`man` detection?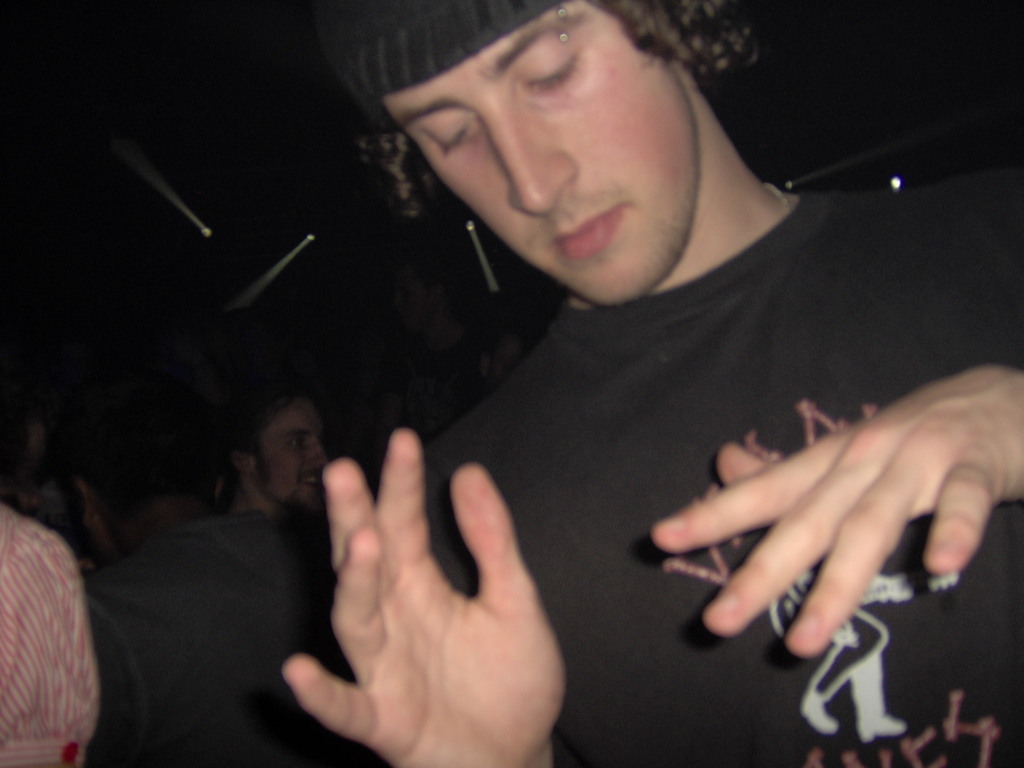
l=282, t=0, r=1023, b=767
